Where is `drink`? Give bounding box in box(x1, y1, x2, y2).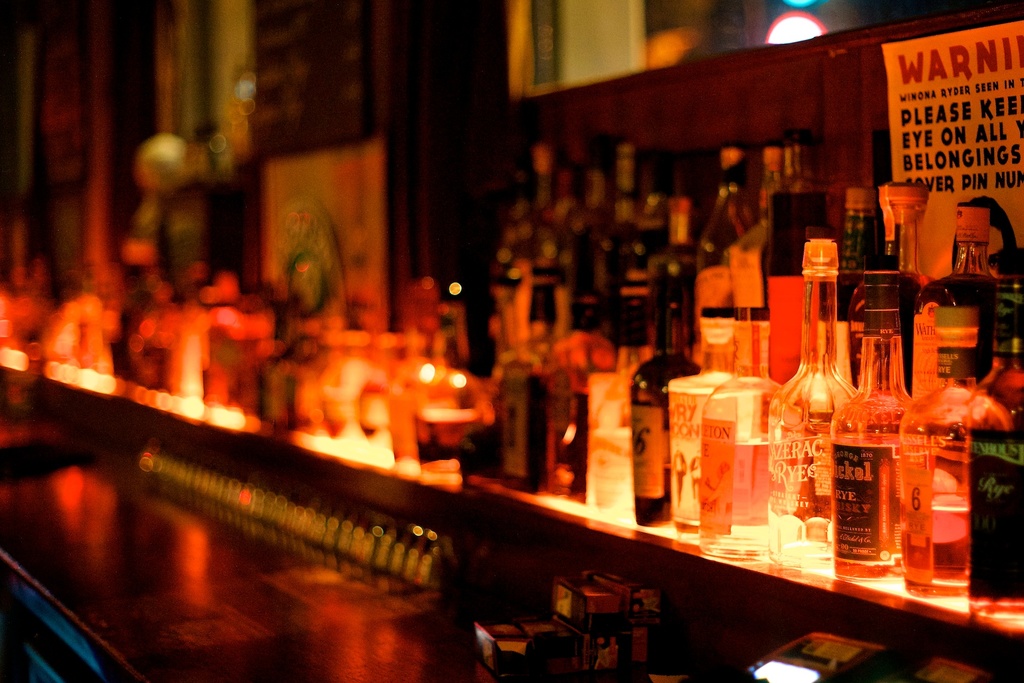
box(700, 427, 774, 544).
